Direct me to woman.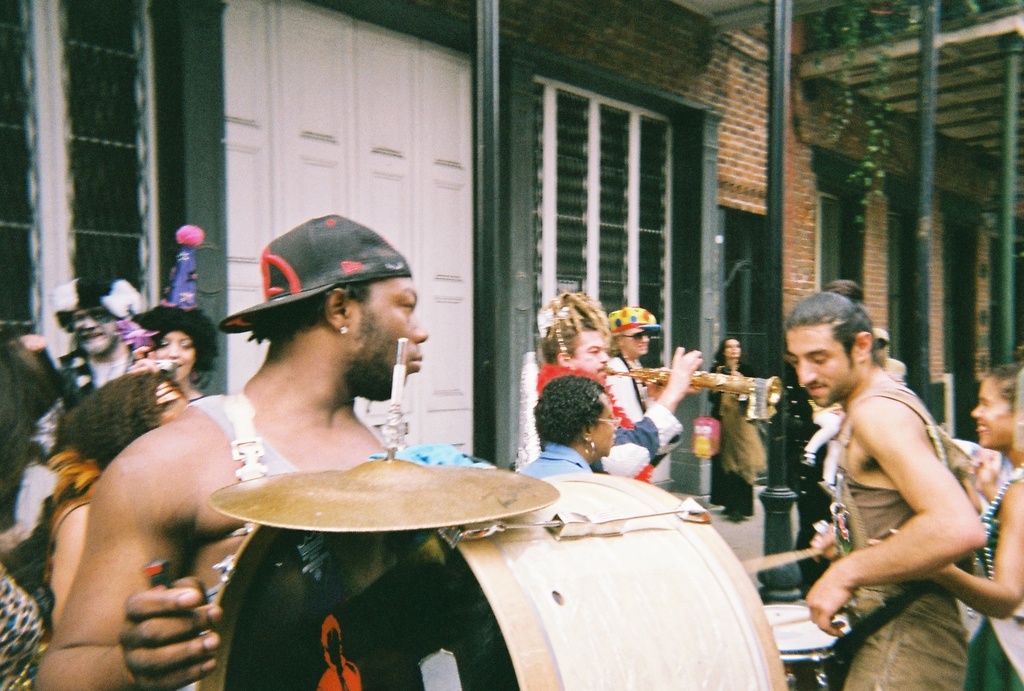
Direction: region(518, 377, 620, 479).
